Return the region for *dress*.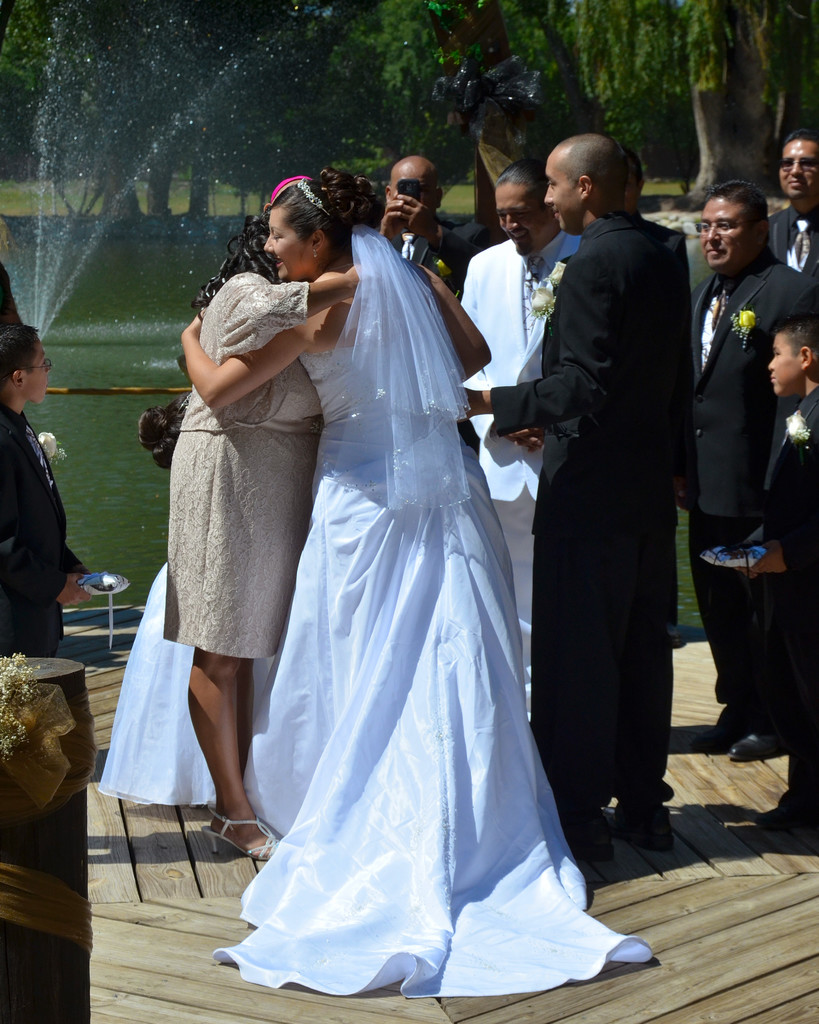
bbox=(95, 557, 271, 811).
